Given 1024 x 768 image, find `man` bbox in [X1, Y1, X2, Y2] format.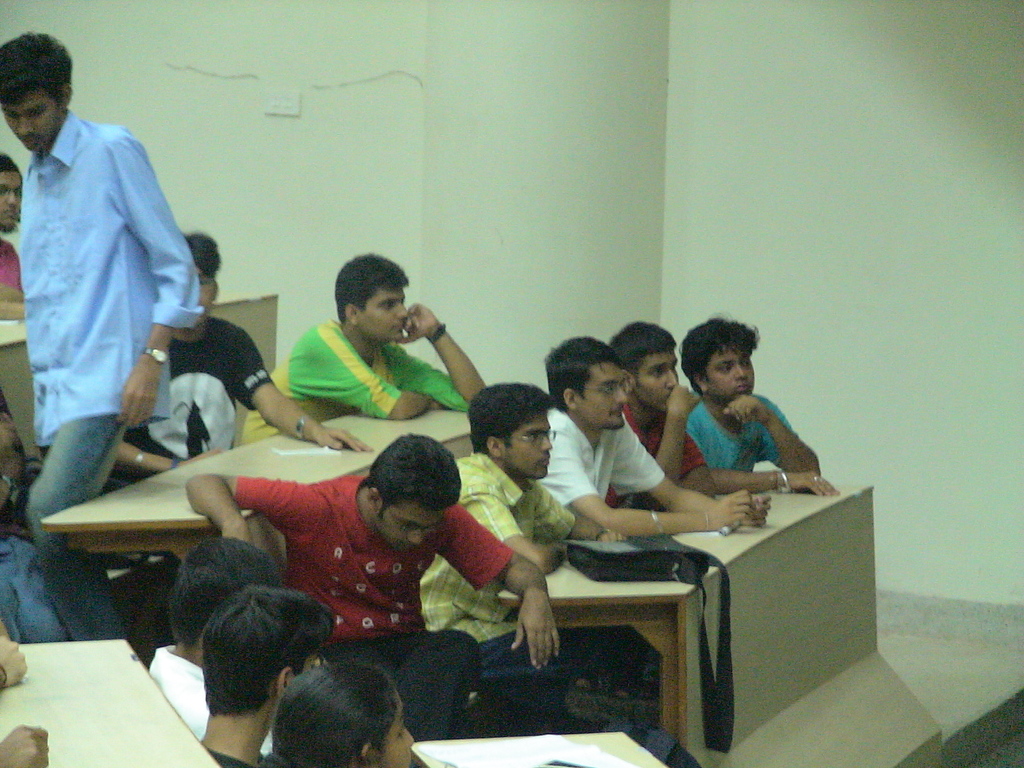
[112, 230, 371, 477].
